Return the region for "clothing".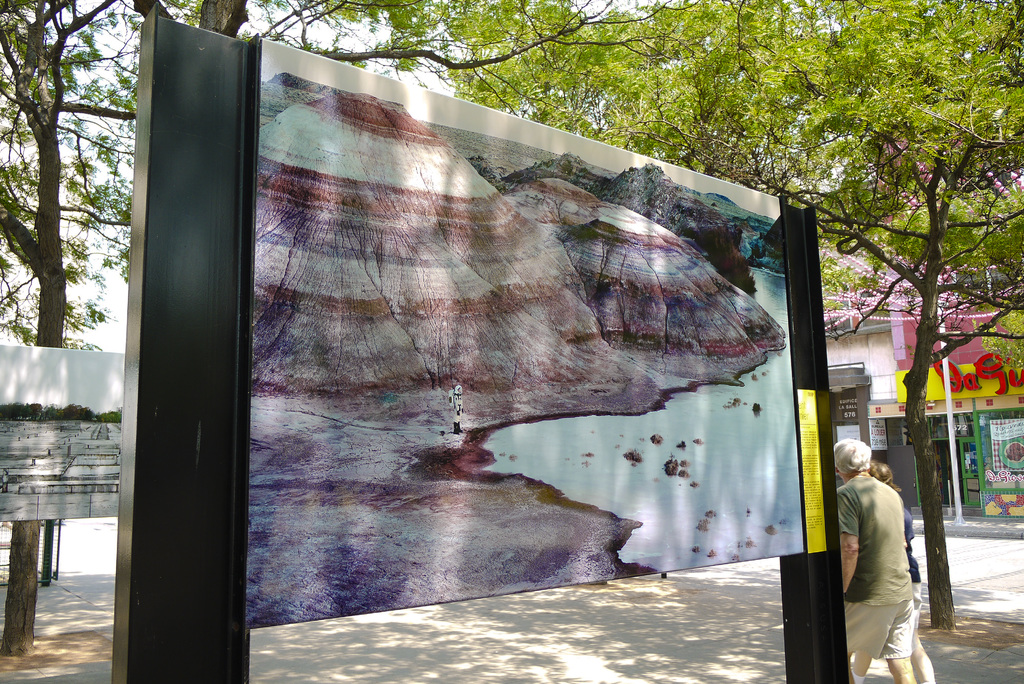
crop(897, 496, 918, 634).
